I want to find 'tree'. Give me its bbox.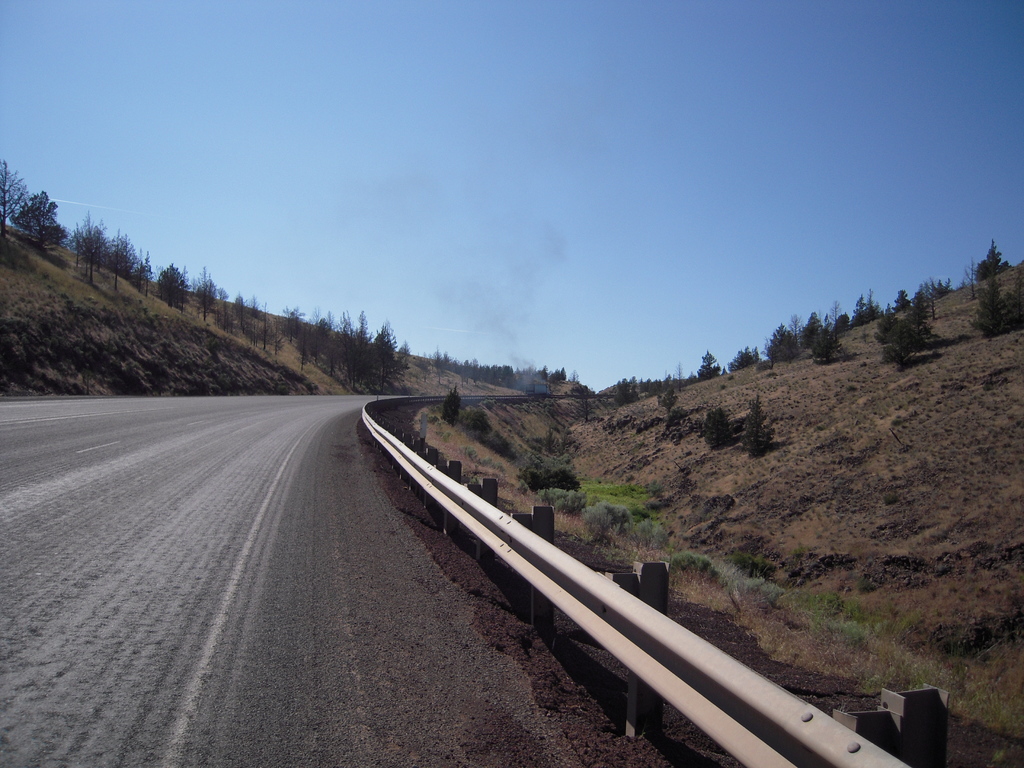
box=[947, 232, 1023, 313].
